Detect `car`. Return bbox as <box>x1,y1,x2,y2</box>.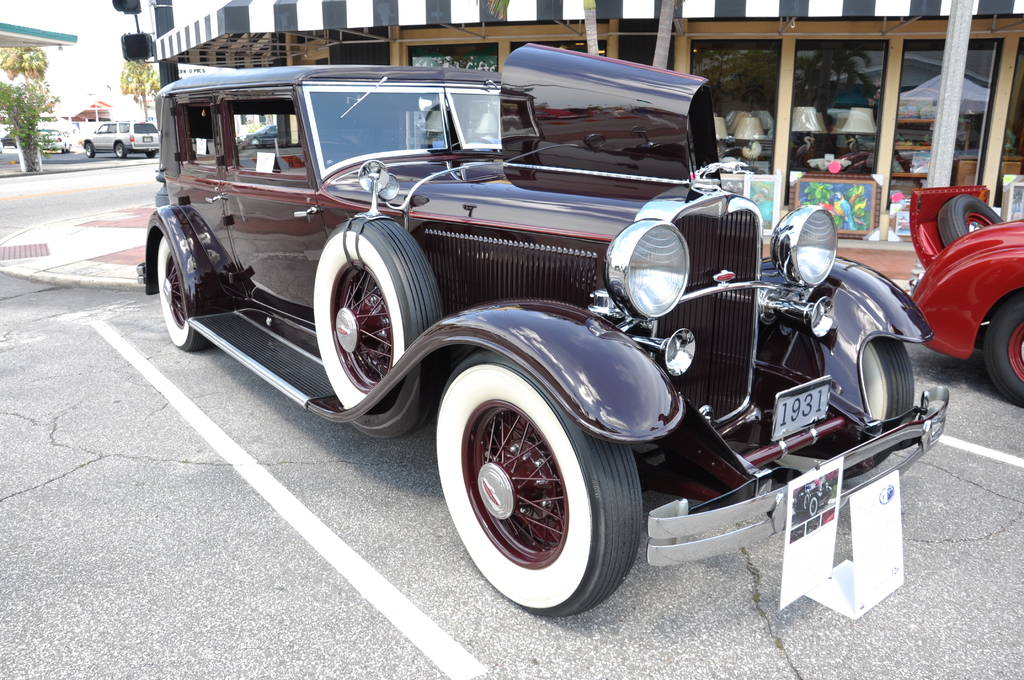
<box>901,177,1023,410</box>.
